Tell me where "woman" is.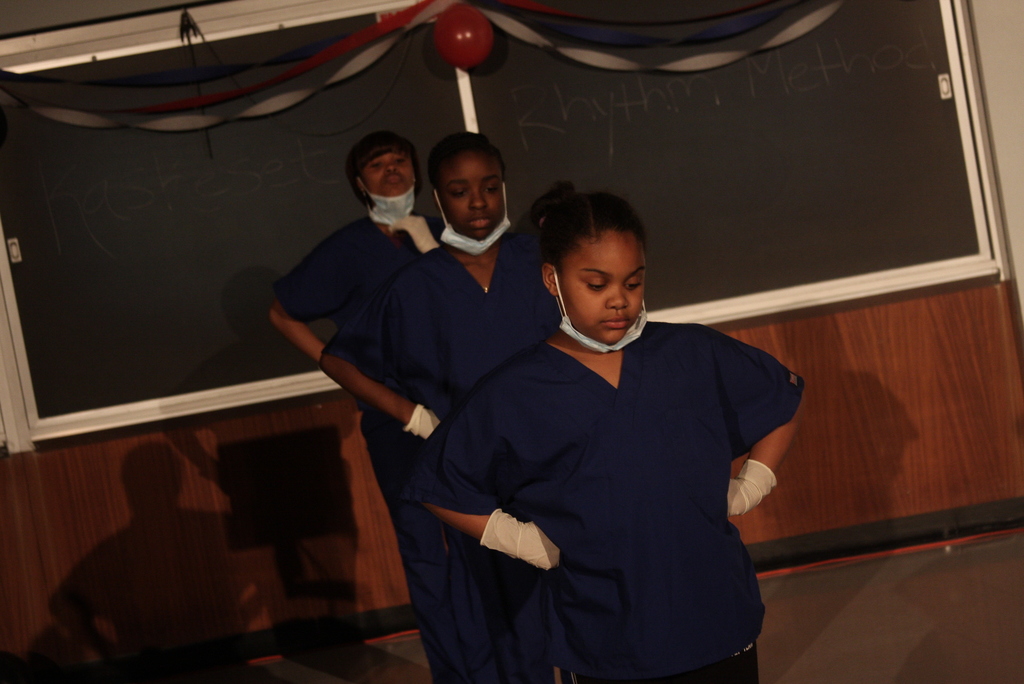
"woman" is at [321, 133, 560, 683].
